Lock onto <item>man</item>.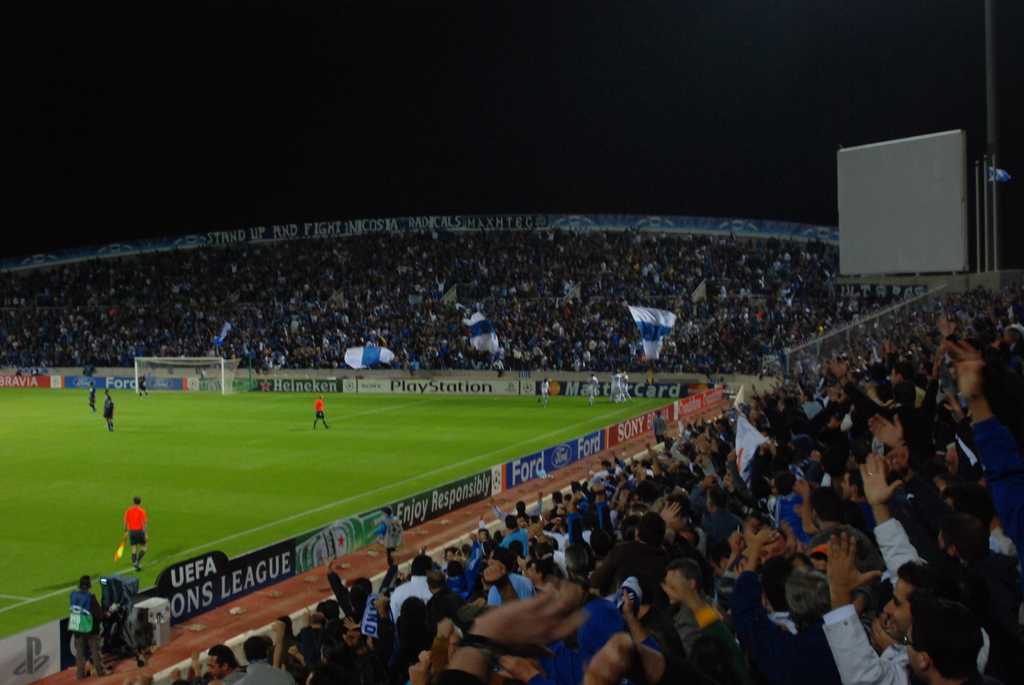
Locked: rect(121, 496, 151, 575).
